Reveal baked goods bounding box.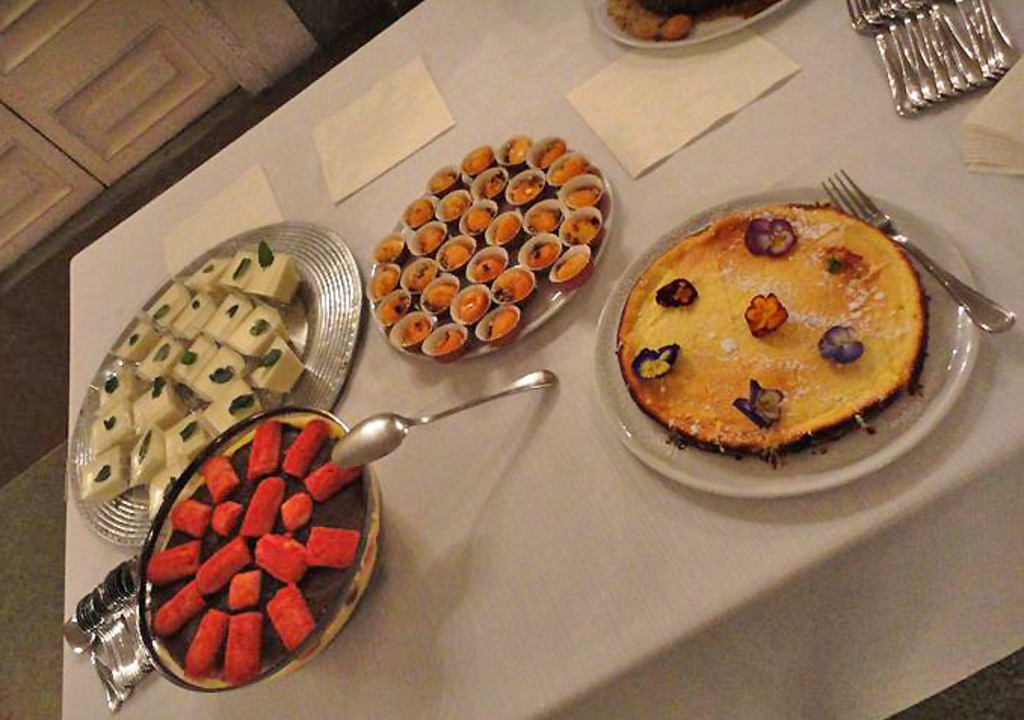
Revealed: select_region(607, 183, 950, 465).
